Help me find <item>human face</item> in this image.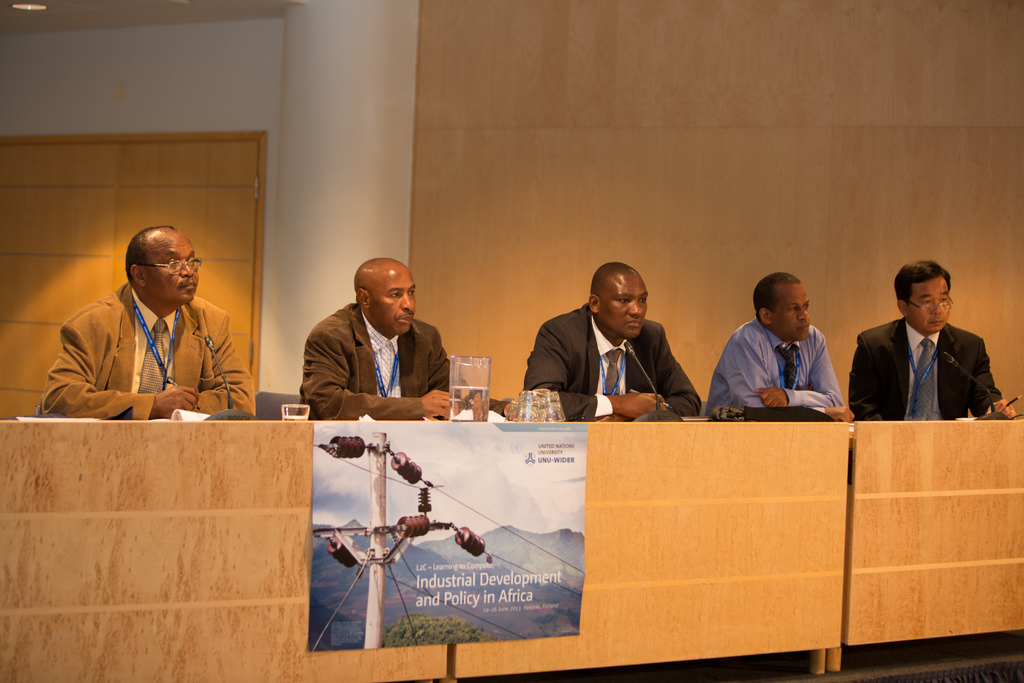
Found it: crop(771, 278, 808, 341).
